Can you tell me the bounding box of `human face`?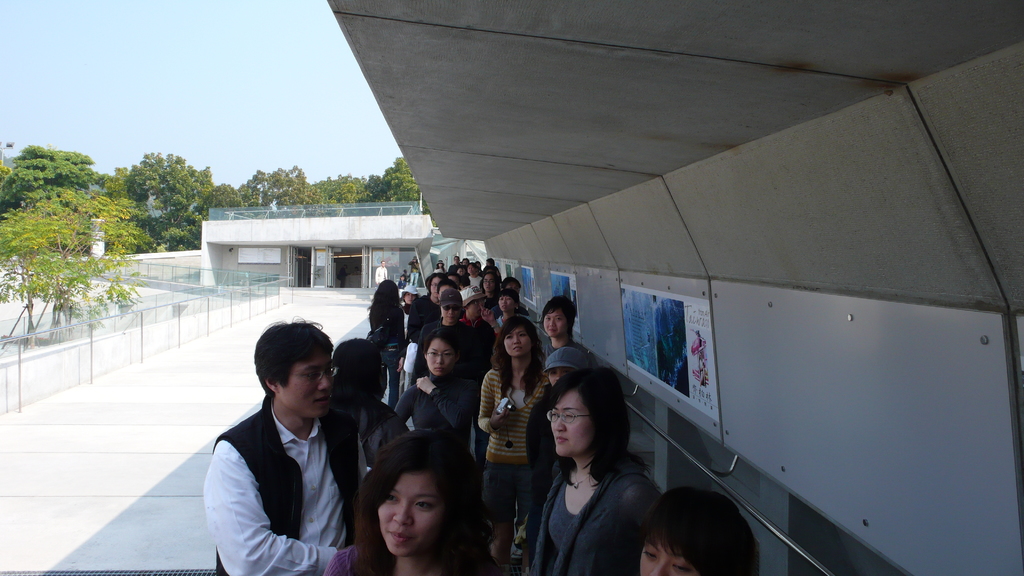
482:273:496:292.
